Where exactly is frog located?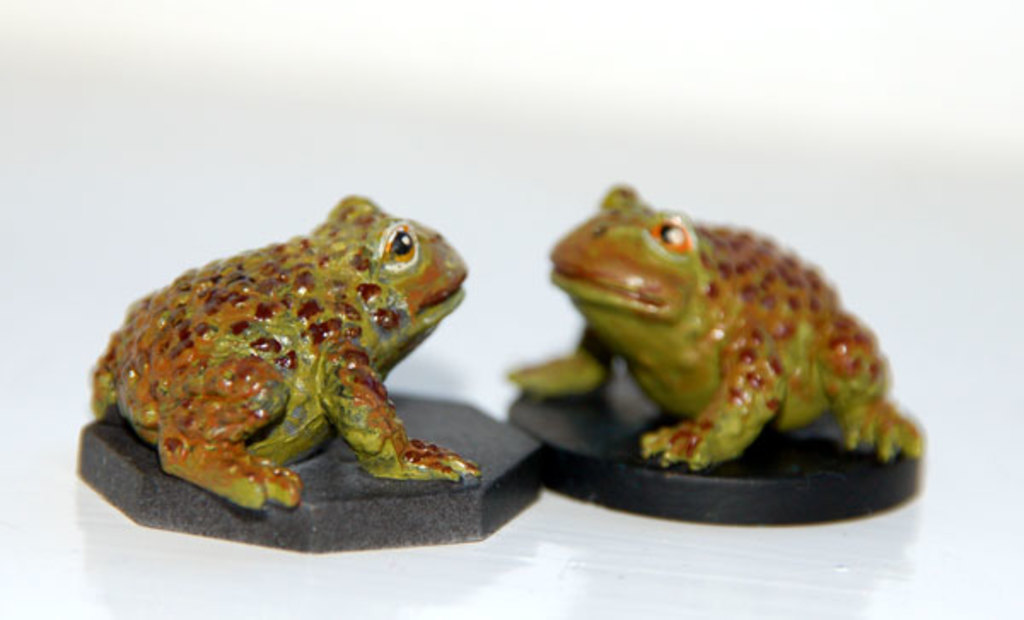
Its bounding box is [x1=87, y1=196, x2=485, y2=512].
